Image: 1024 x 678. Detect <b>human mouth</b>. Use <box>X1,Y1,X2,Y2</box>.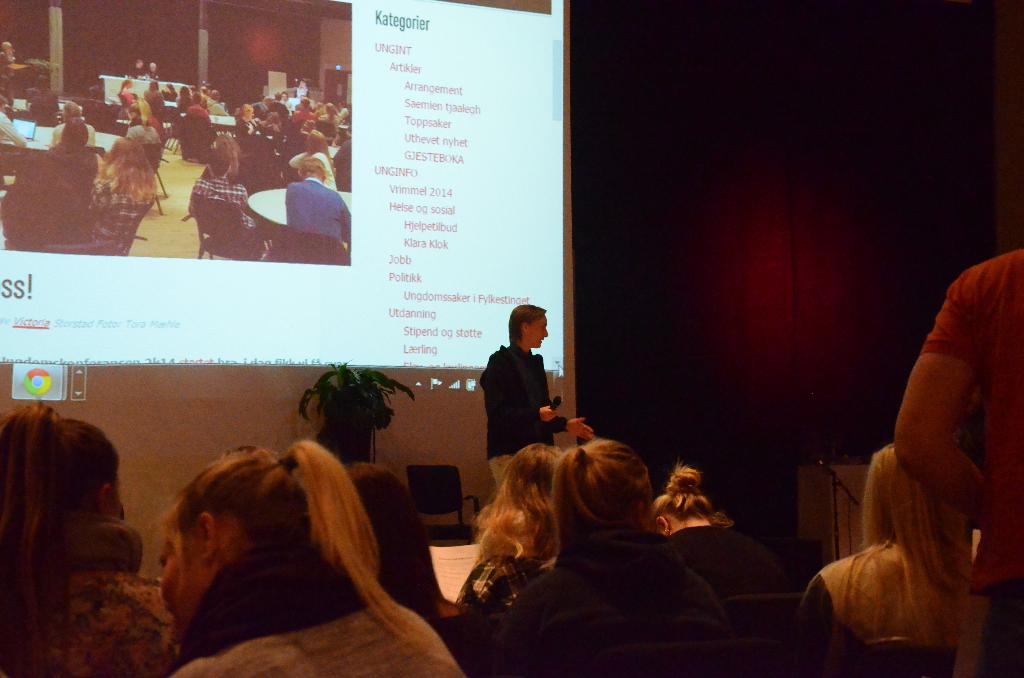
<box>537,337,543,347</box>.
